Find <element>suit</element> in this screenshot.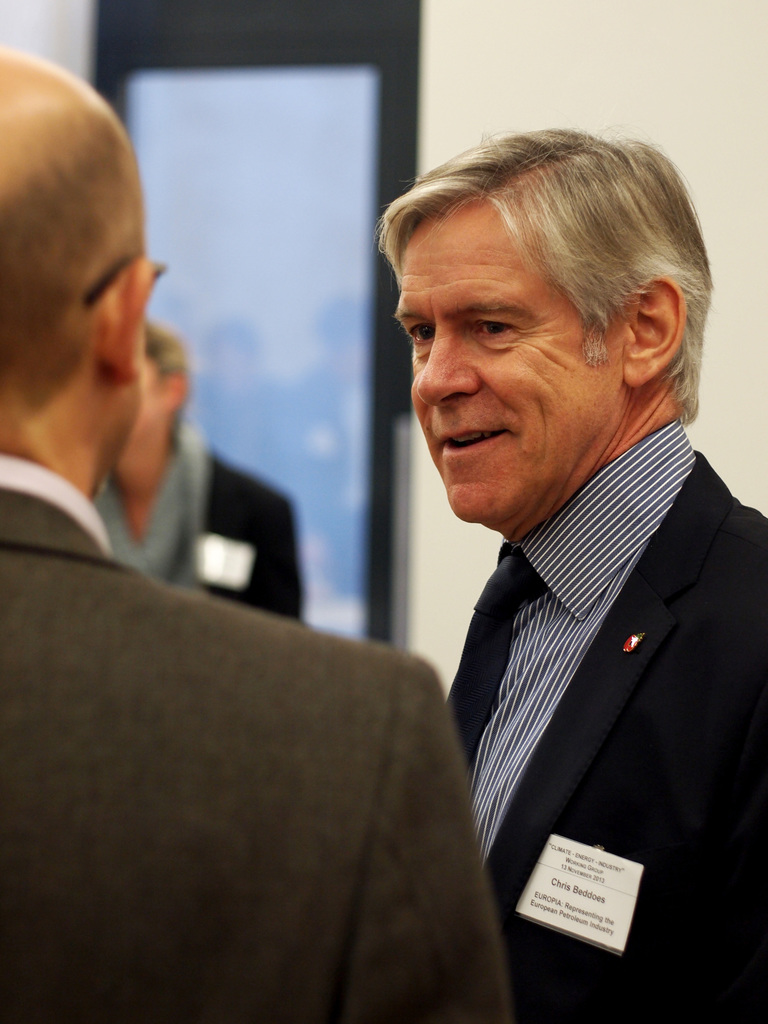
The bounding box for <element>suit</element> is (202, 458, 303, 627).
